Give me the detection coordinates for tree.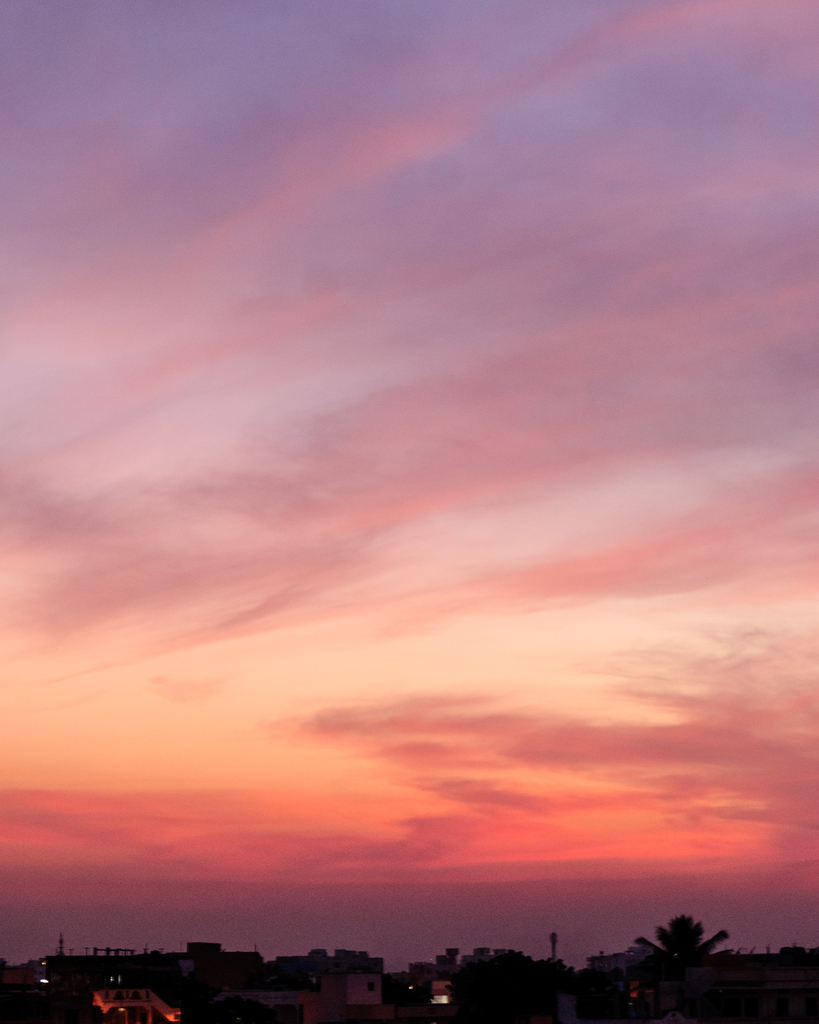
rect(643, 907, 747, 992).
